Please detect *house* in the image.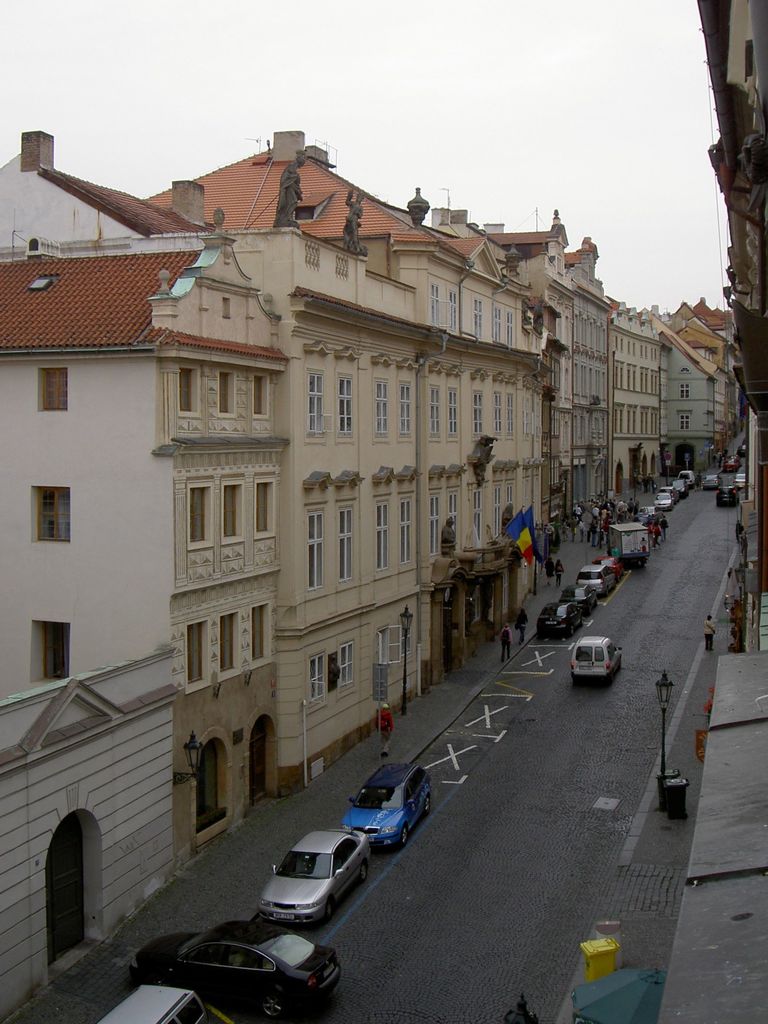
548:234:609:543.
